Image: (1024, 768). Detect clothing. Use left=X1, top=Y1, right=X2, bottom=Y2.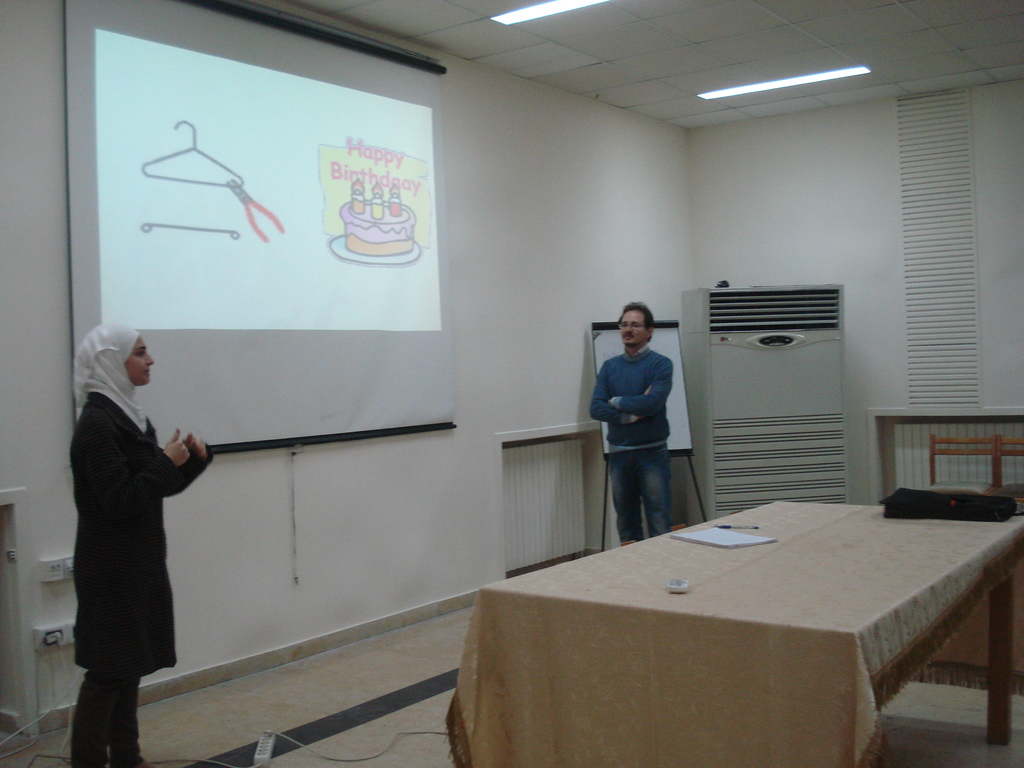
left=61, top=340, right=203, bottom=719.
